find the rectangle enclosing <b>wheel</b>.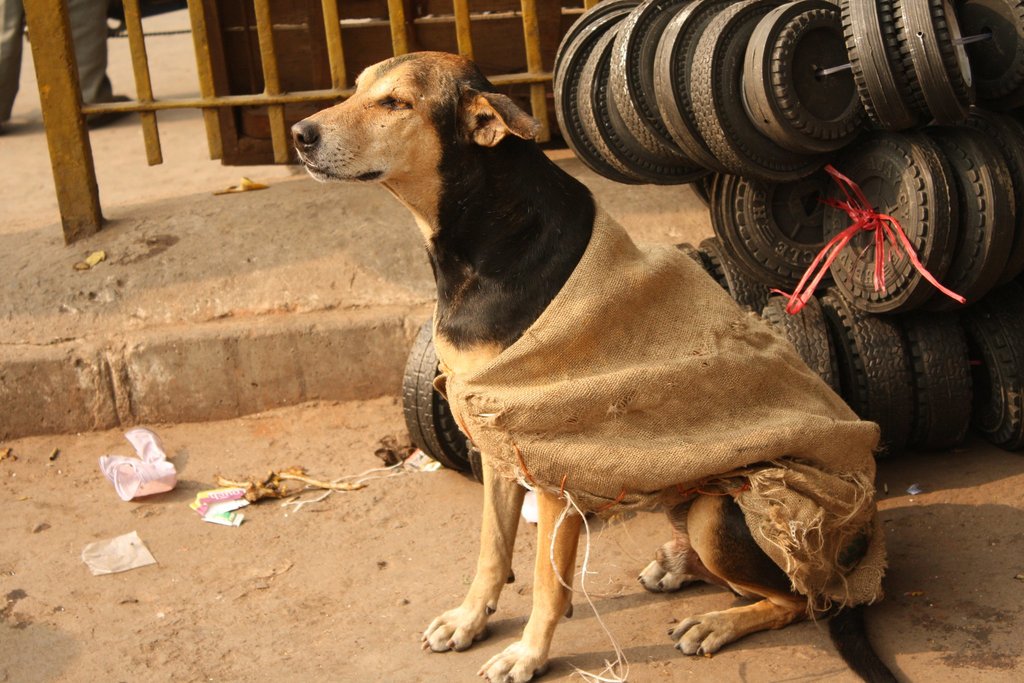
detection(401, 318, 486, 477).
